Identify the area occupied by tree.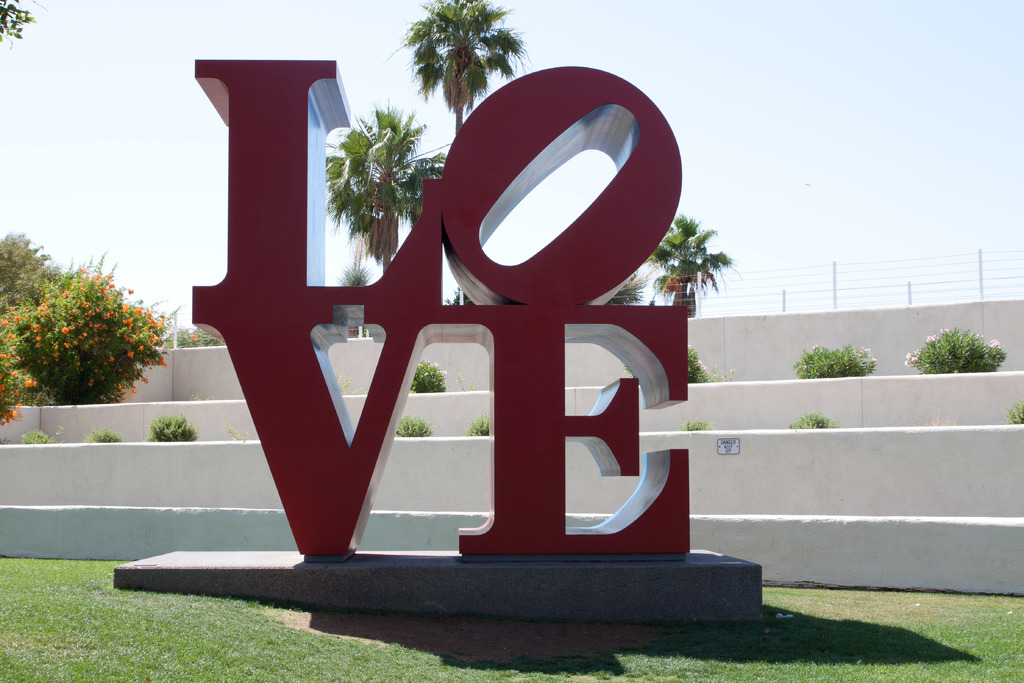
Area: (left=326, top=99, right=444, bottom=280).
